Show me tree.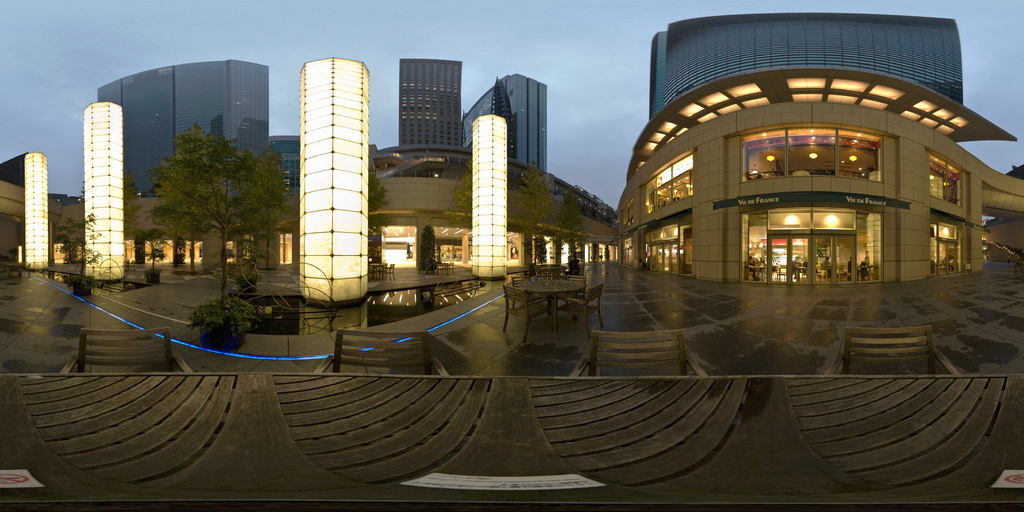
tree is here: (43, 207, 107, 285).
